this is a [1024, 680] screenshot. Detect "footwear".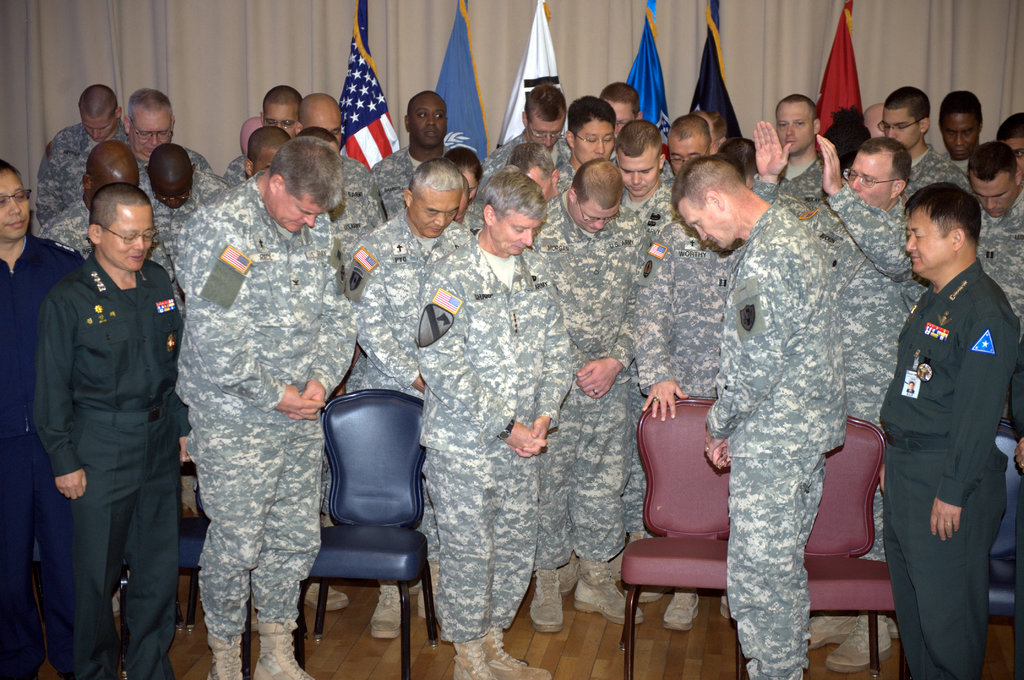
(left=304, top=582, right=348, bottom=613).
